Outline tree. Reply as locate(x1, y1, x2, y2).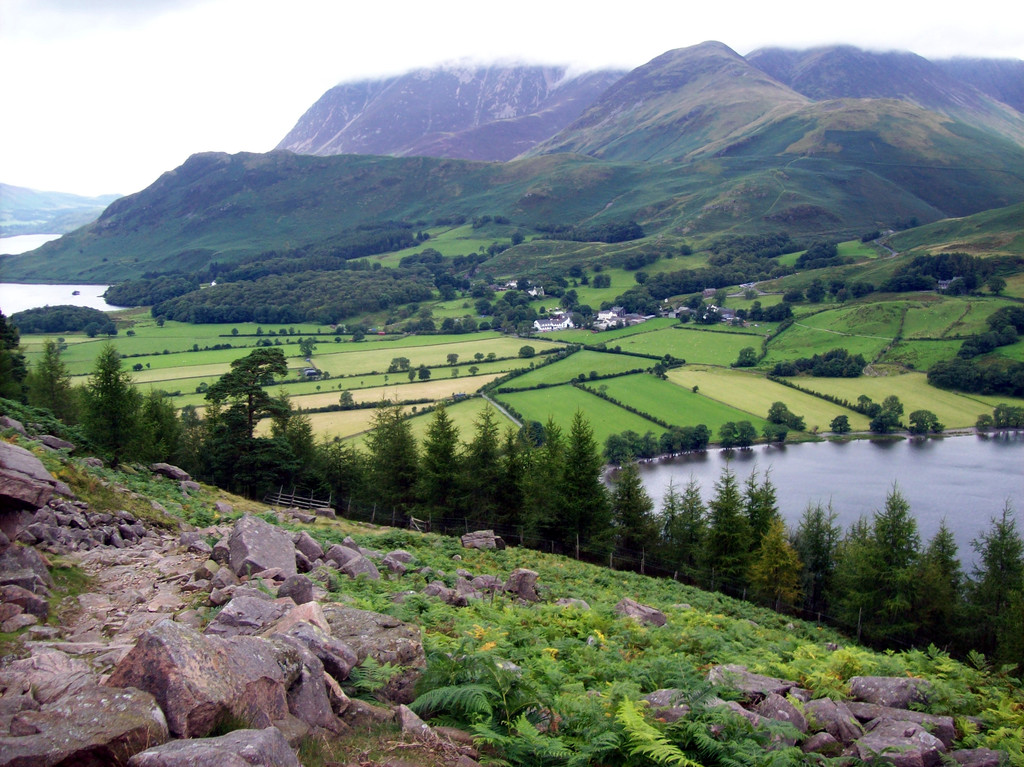
locate(444, 351, 462, 370).
